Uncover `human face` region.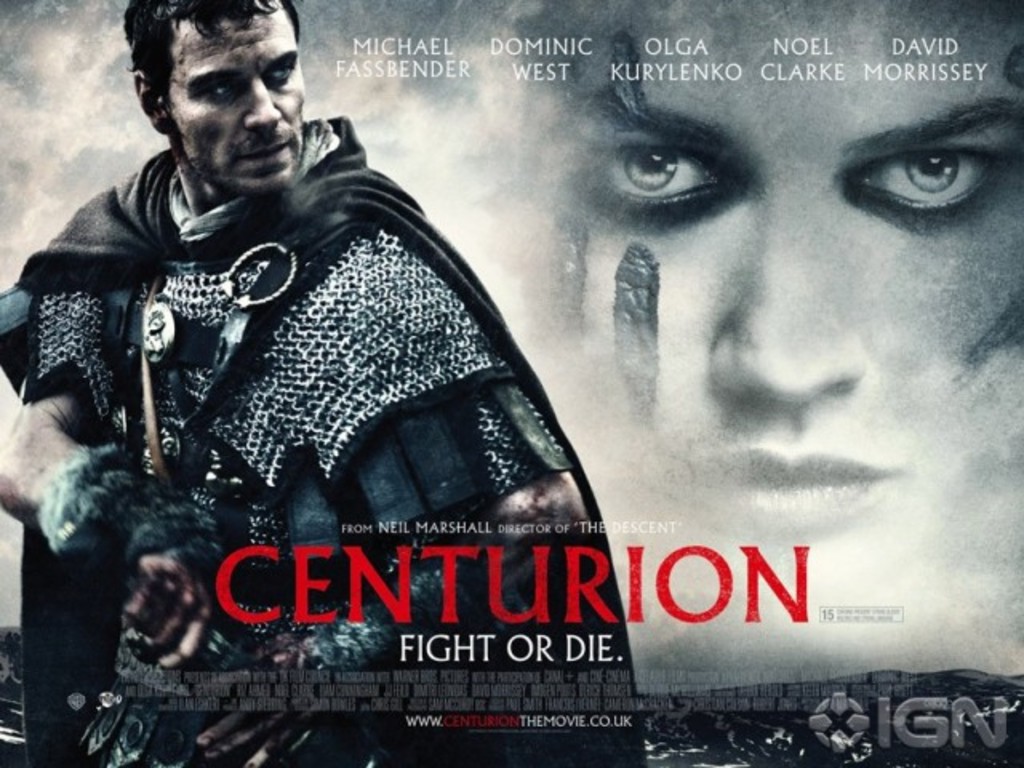
Uncovered: 163,8,307,190.
